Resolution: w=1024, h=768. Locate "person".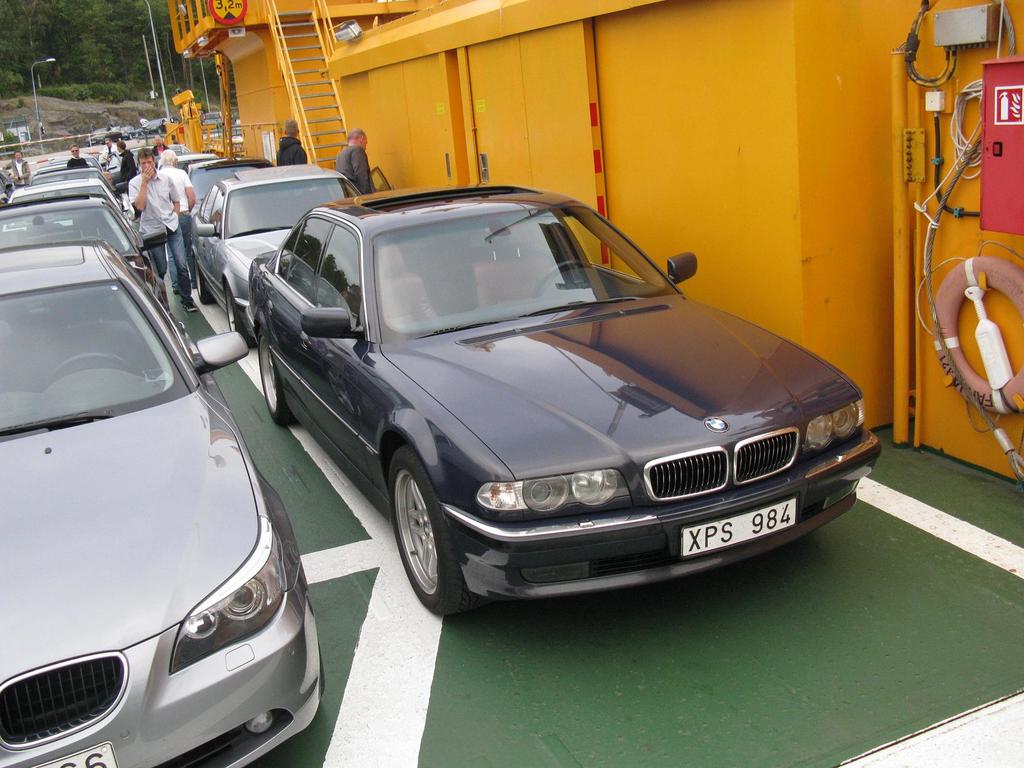
154:145:196:294.
